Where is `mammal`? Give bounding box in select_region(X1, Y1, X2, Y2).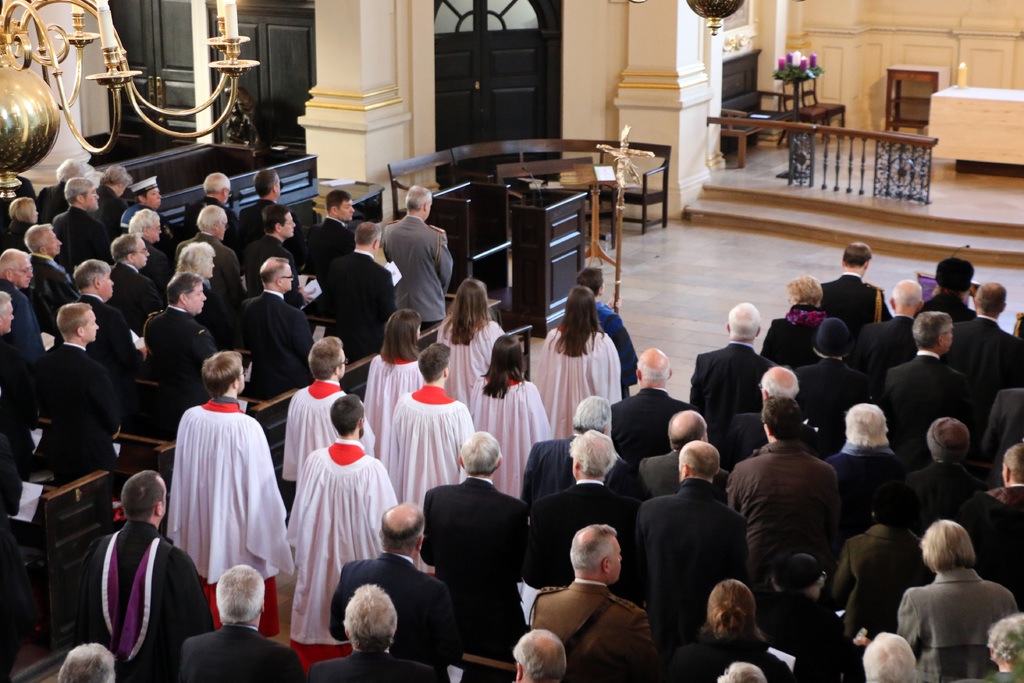
select_region(634, 406, 728, 504).
